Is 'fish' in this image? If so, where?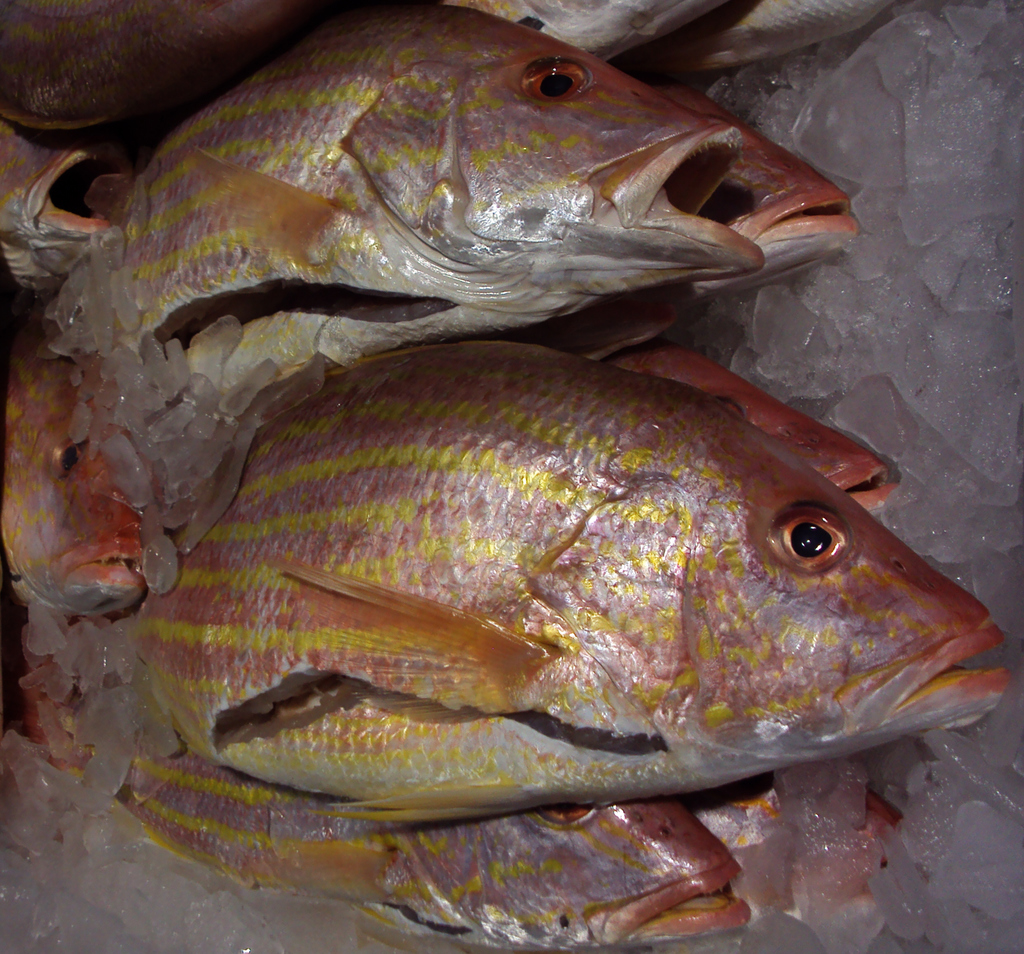
Yes, at Rect(129, 320, 1023, 836).
